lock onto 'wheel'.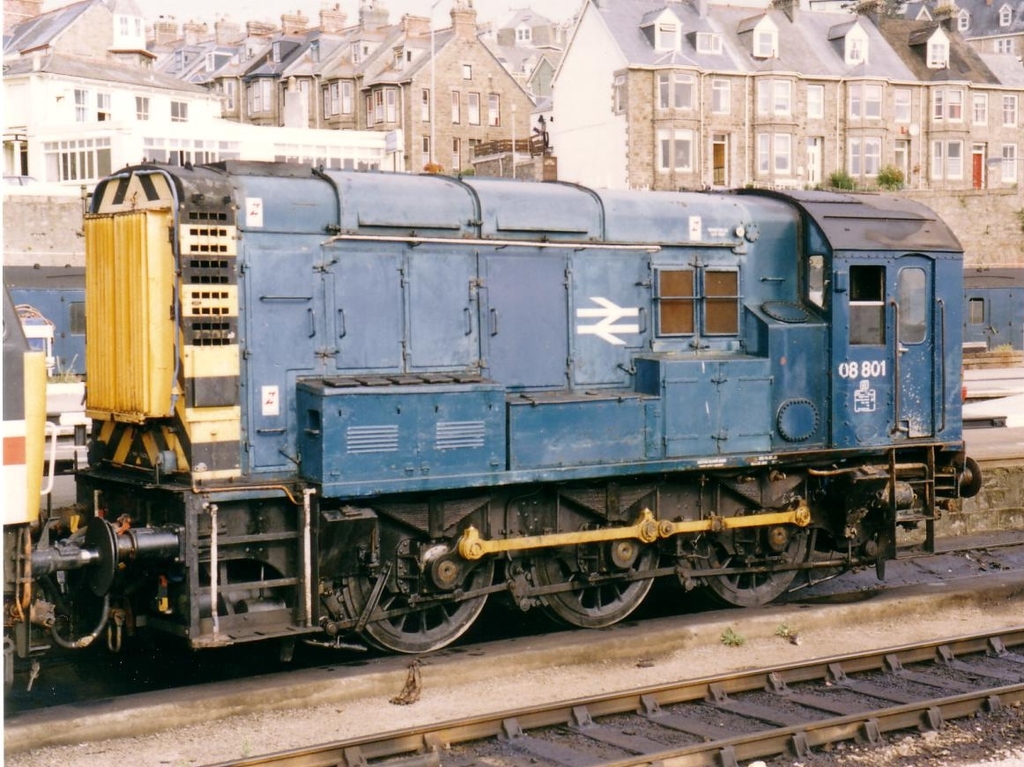
Locked: bbox=[531, 537, 661, 629].
